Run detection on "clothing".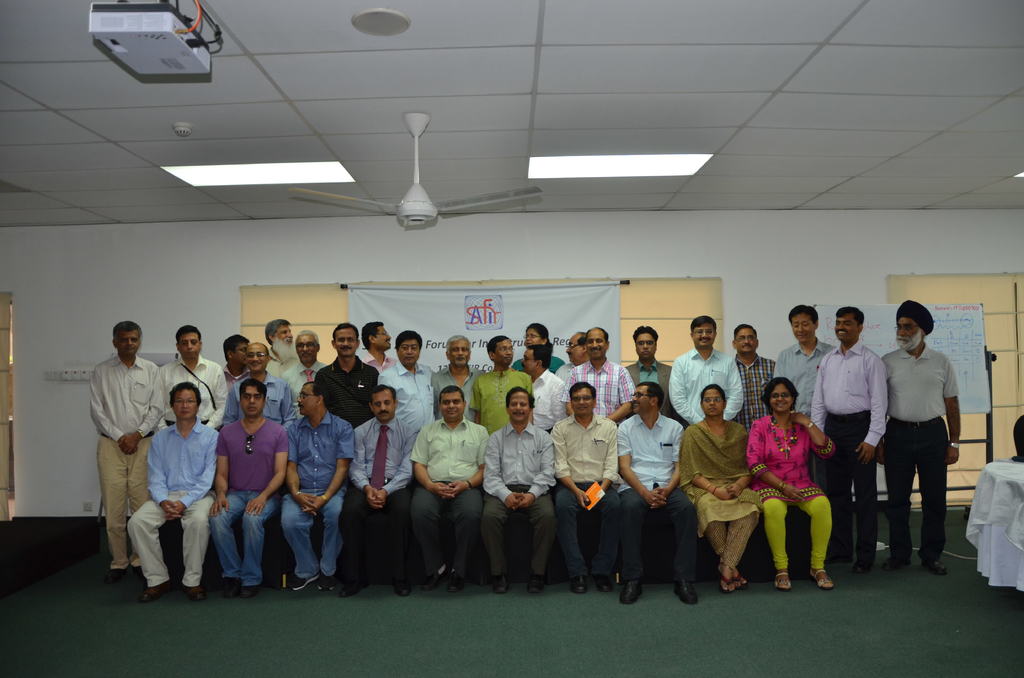
Result: [160, 357, 229, 431].
